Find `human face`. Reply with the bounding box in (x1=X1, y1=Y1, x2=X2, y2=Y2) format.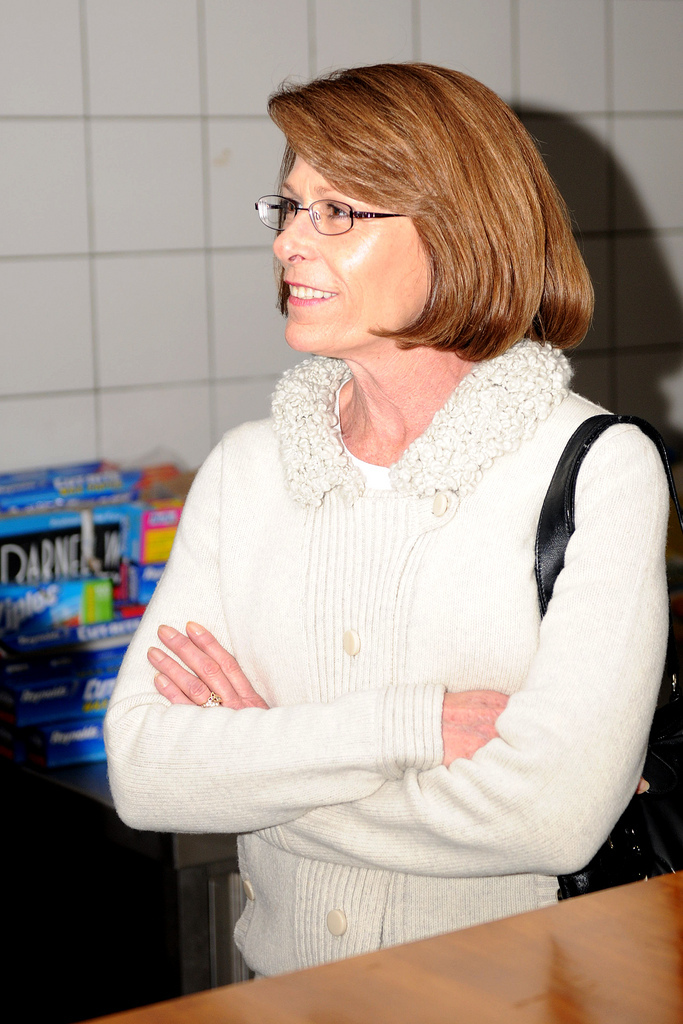
(x1=270, y1=154, x2=433, y2=347).
